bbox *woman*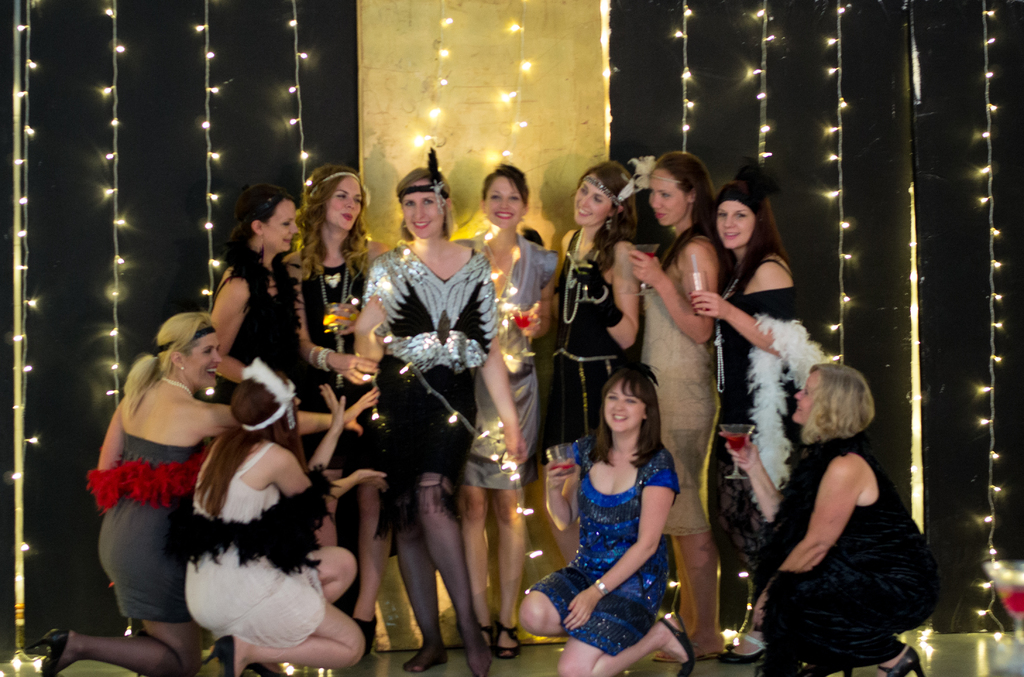
BBox(516, 365, 694, 676)
